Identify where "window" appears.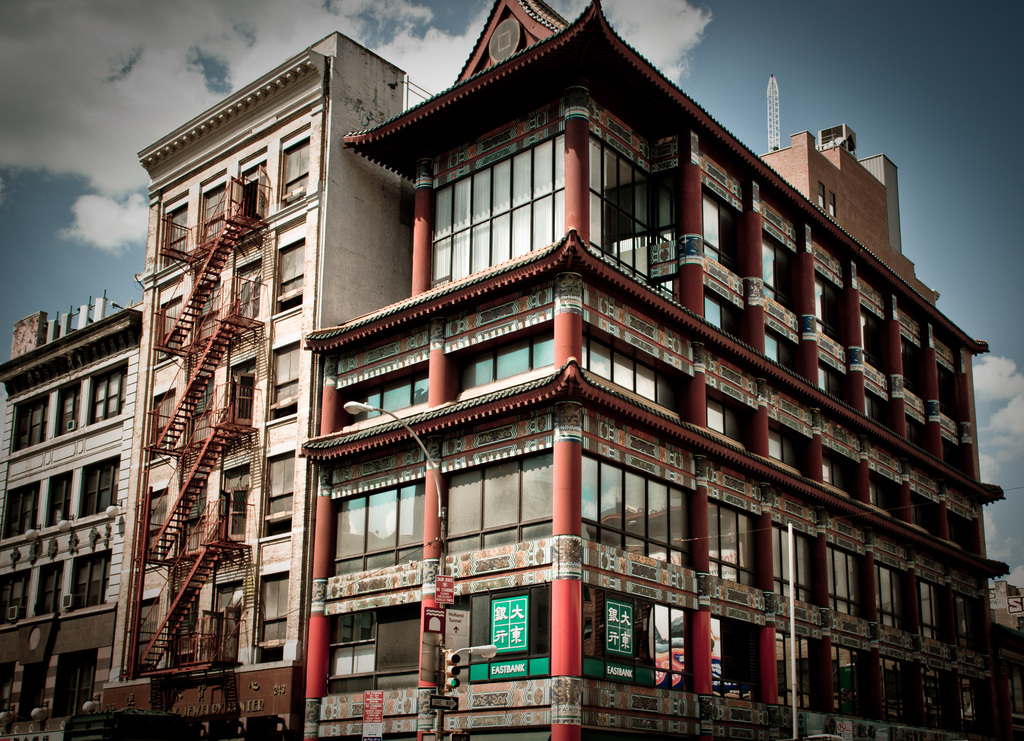
Appears at 0/568/29/630.
